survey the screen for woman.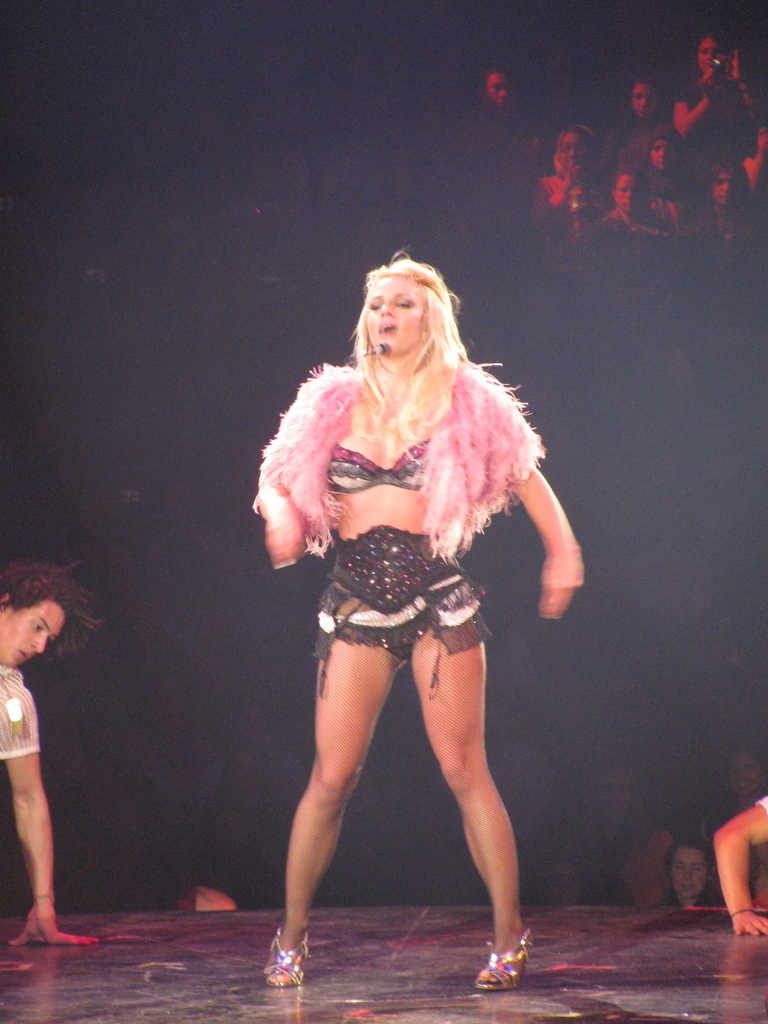
Survey found: pyautogui.locateOnScreen(236, 253, 592, 906).
